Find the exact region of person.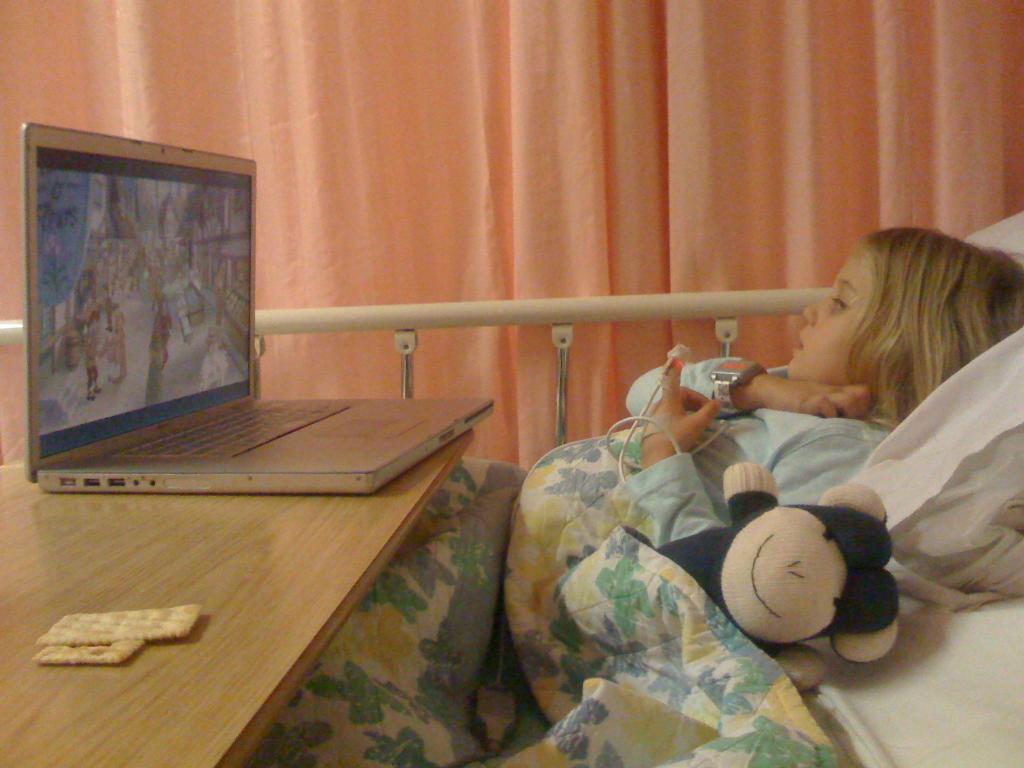
Exact region: [x1=622, y1=223, x2=1023, y2=546].
